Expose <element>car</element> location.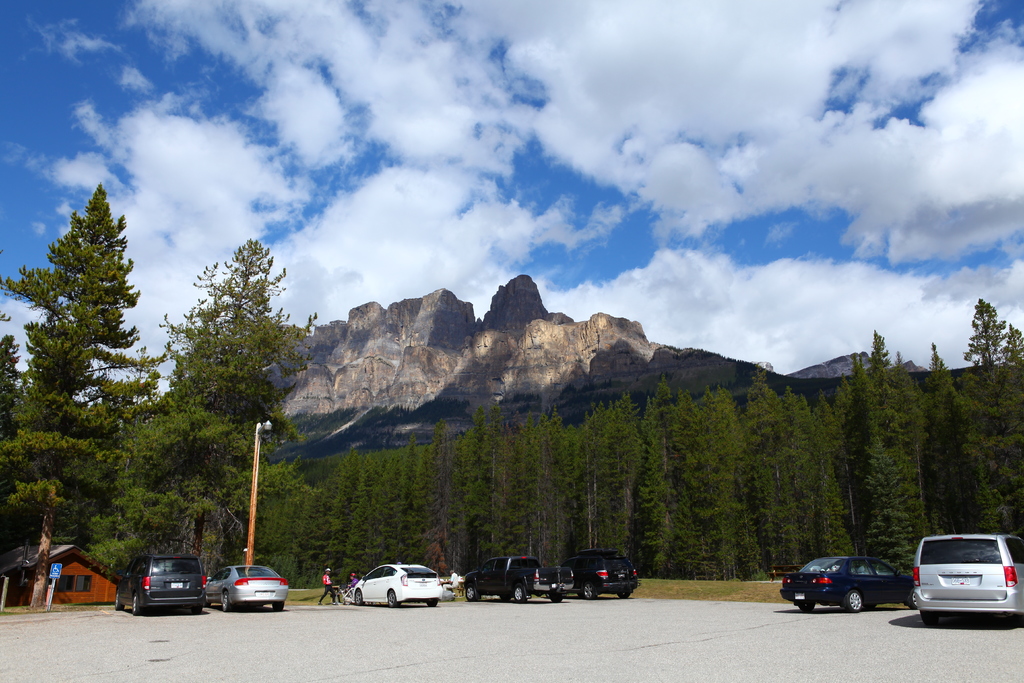
Exposed at detection(116, 552, 204, 614).
